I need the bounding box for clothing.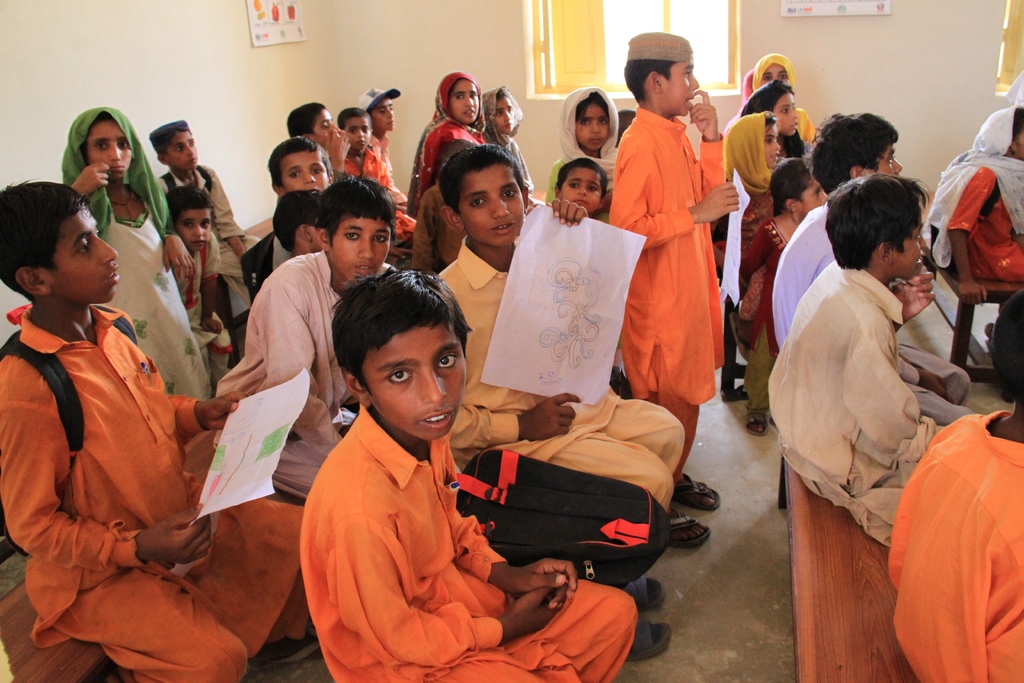
Here it is: detection(605, 106, 733, 474).
